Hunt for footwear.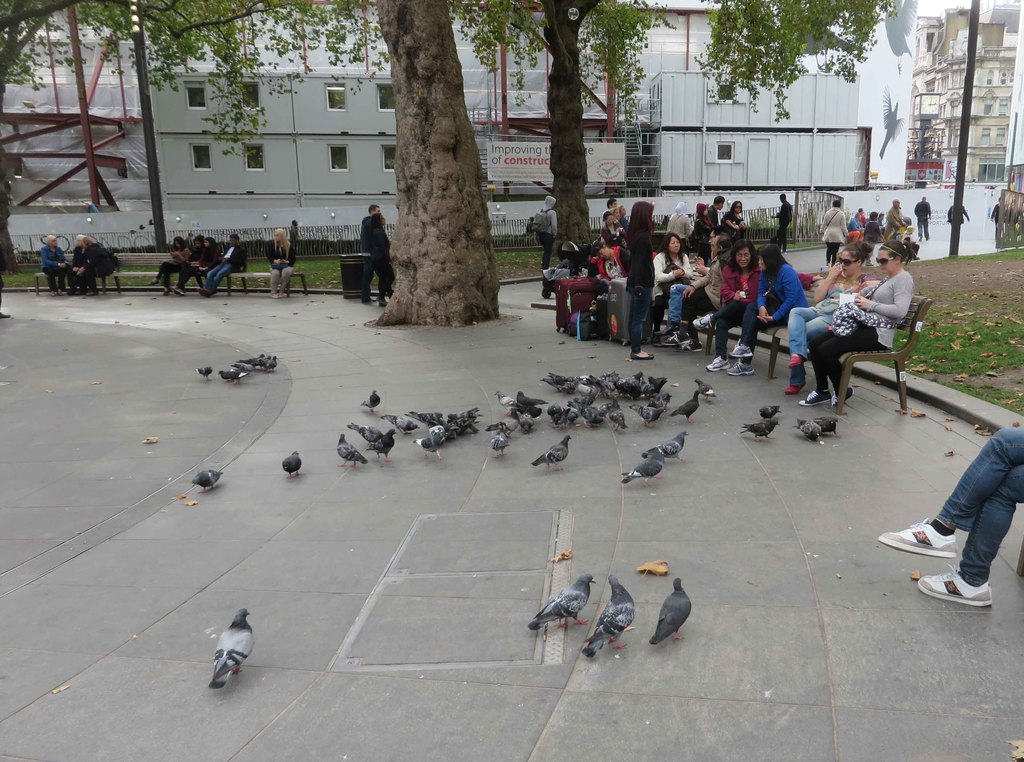
Hunted down at bbox(886, 521, 1007, 605).
